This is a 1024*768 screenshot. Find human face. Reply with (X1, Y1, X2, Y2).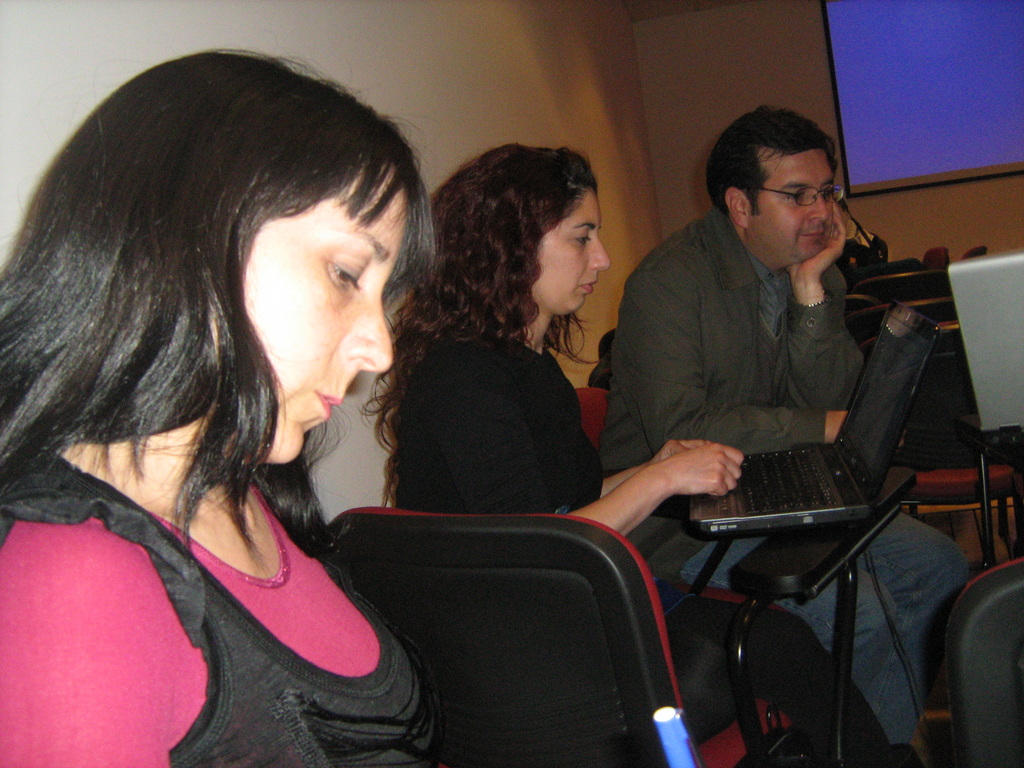
(750, 140, 840, 274).
